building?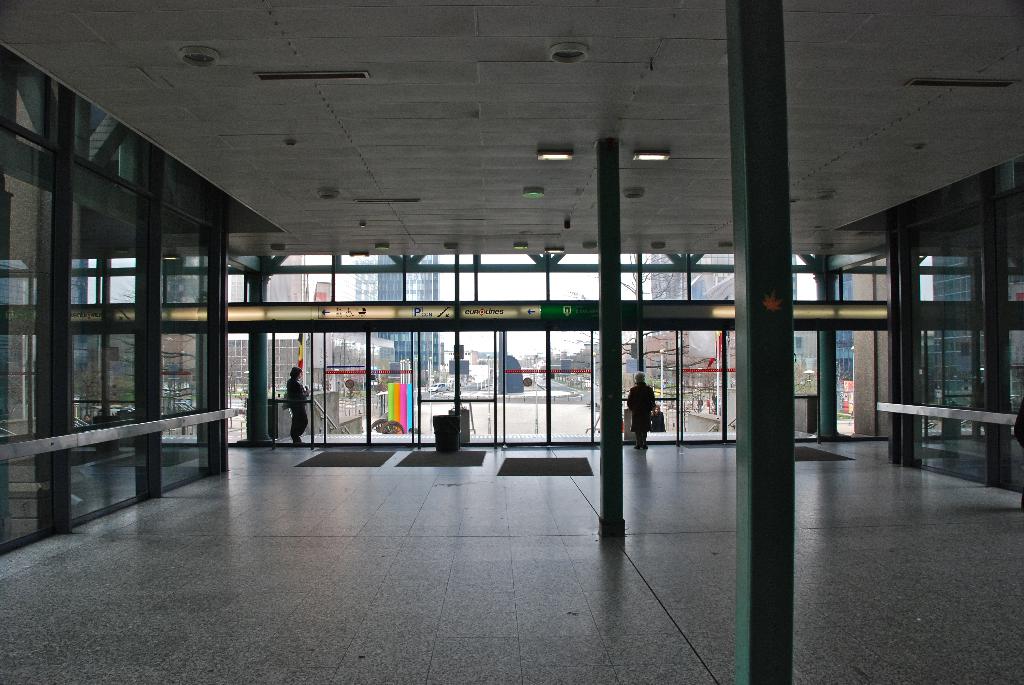
648,252,734,378
